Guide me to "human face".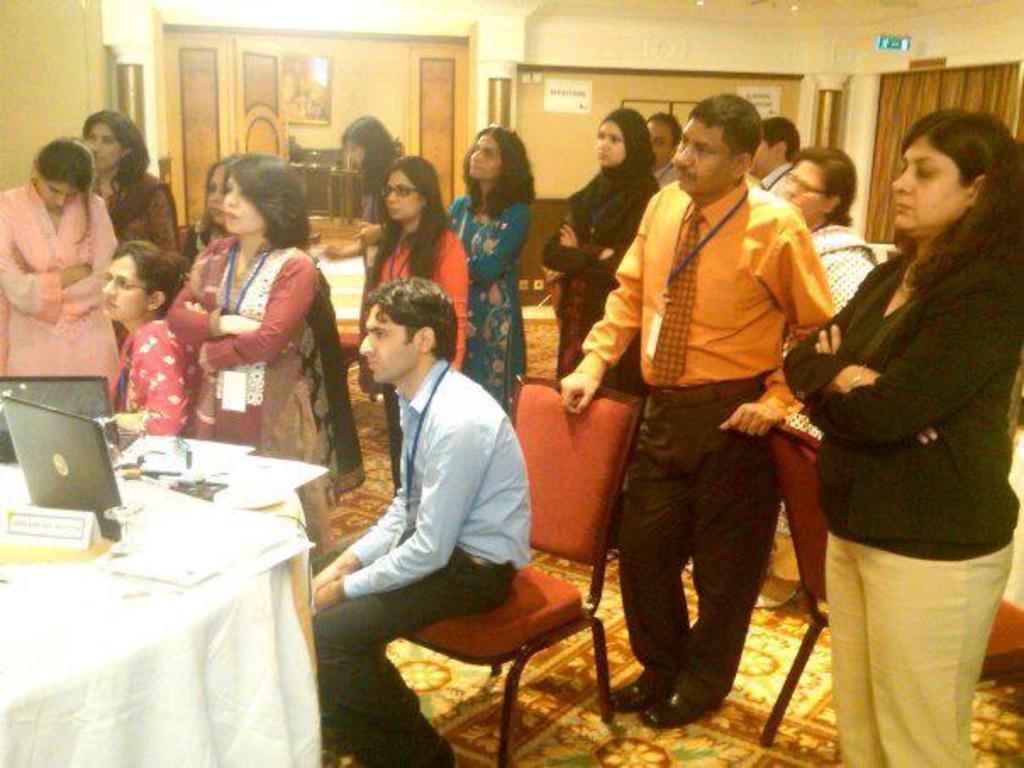
Guidance: locate(344, 136, 368, 164).
